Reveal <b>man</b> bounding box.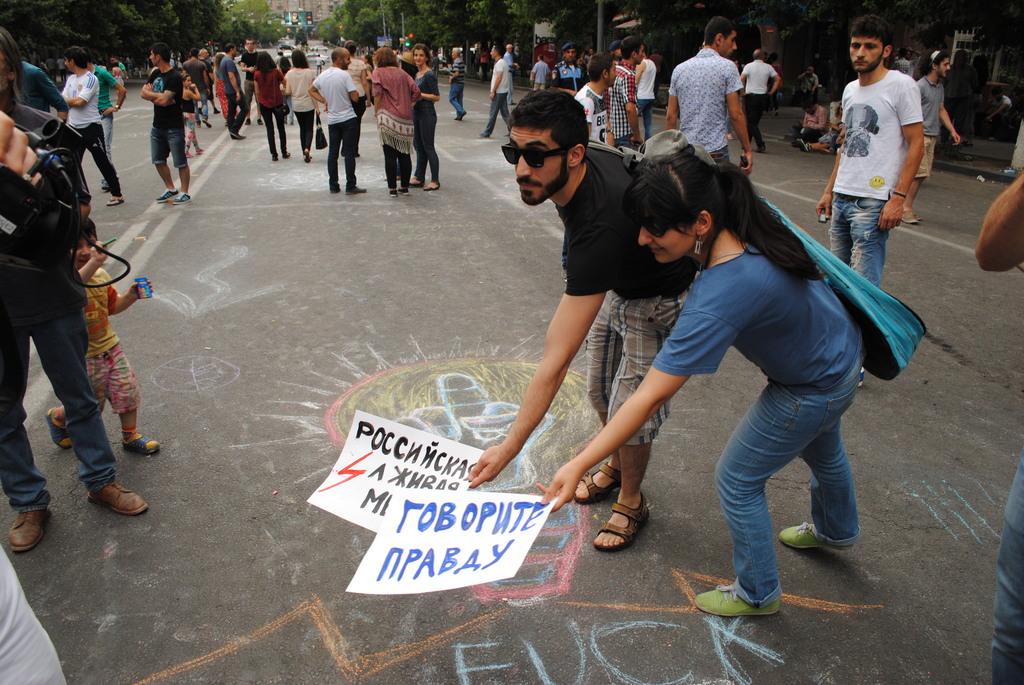
Revealed: [461, 86, 699, 552].
